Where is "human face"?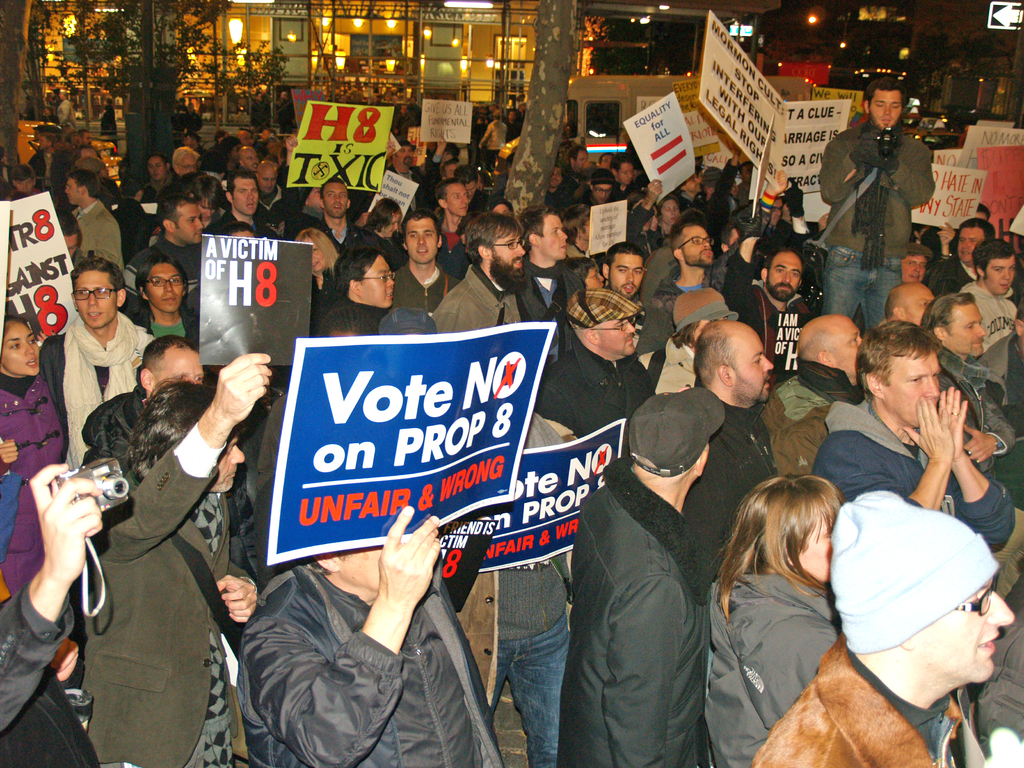
<box>739,162,753,183</box>.
